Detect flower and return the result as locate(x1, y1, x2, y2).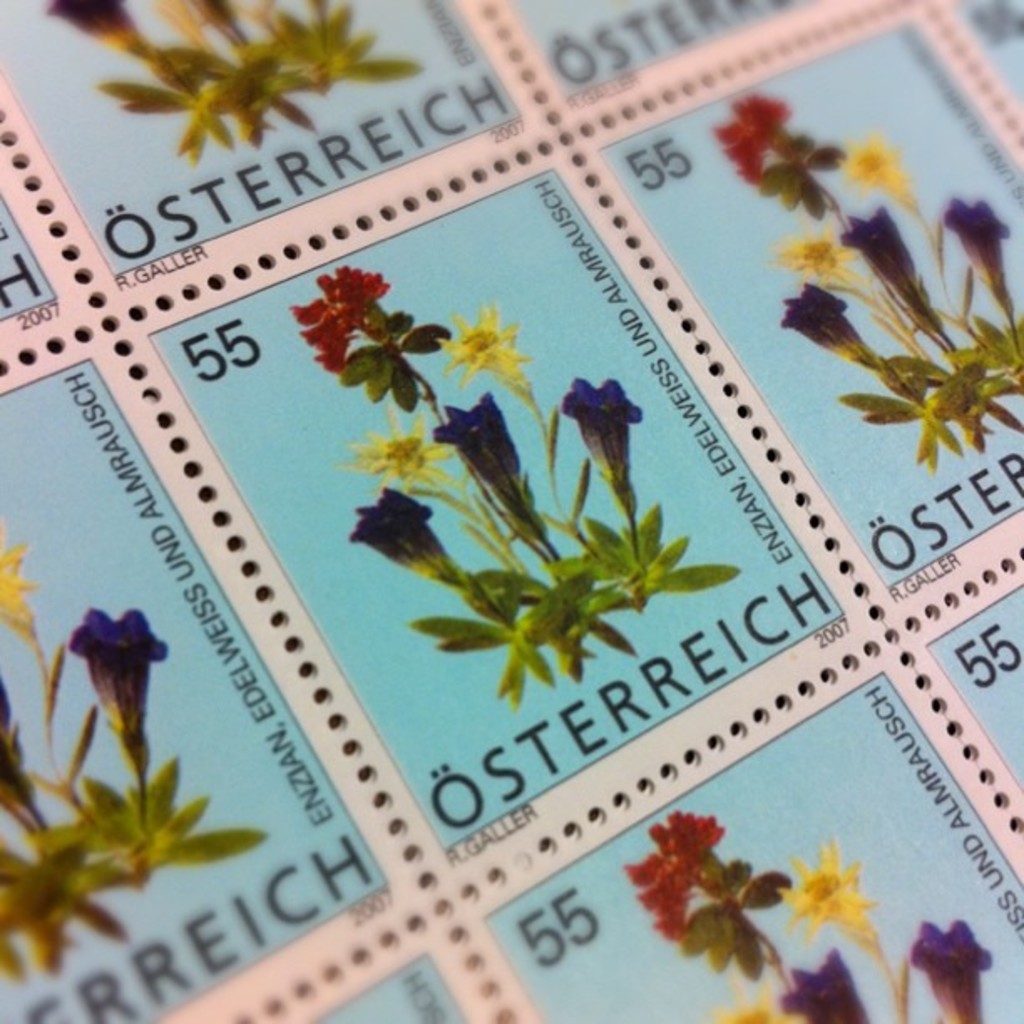
locate(780, 947, 870, 1022).
